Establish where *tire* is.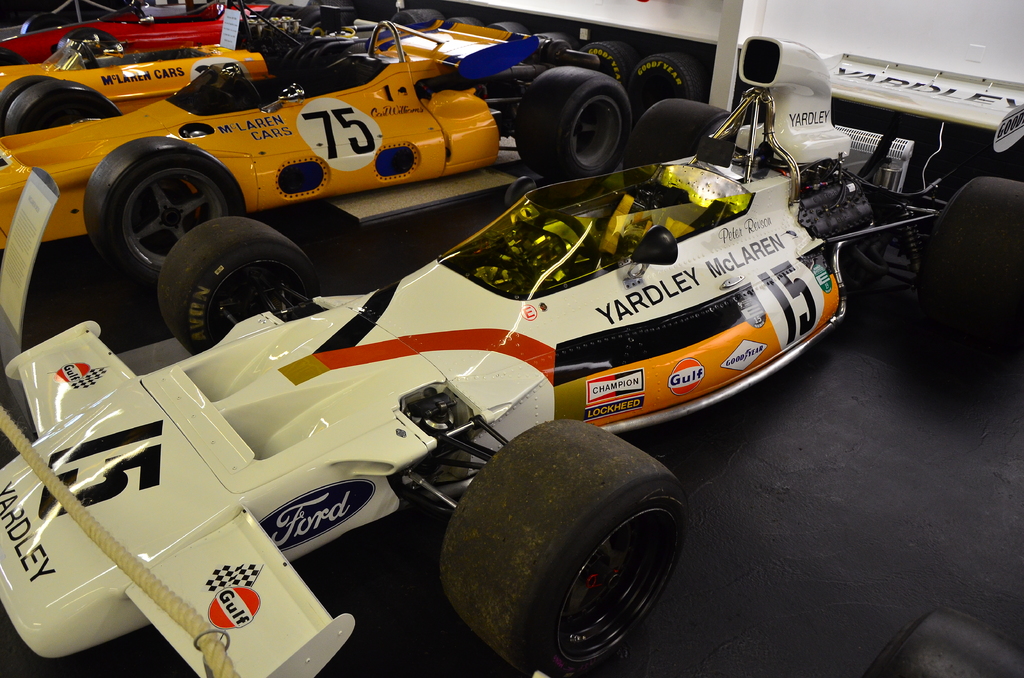
Established at [81, 134, 248, 288].
